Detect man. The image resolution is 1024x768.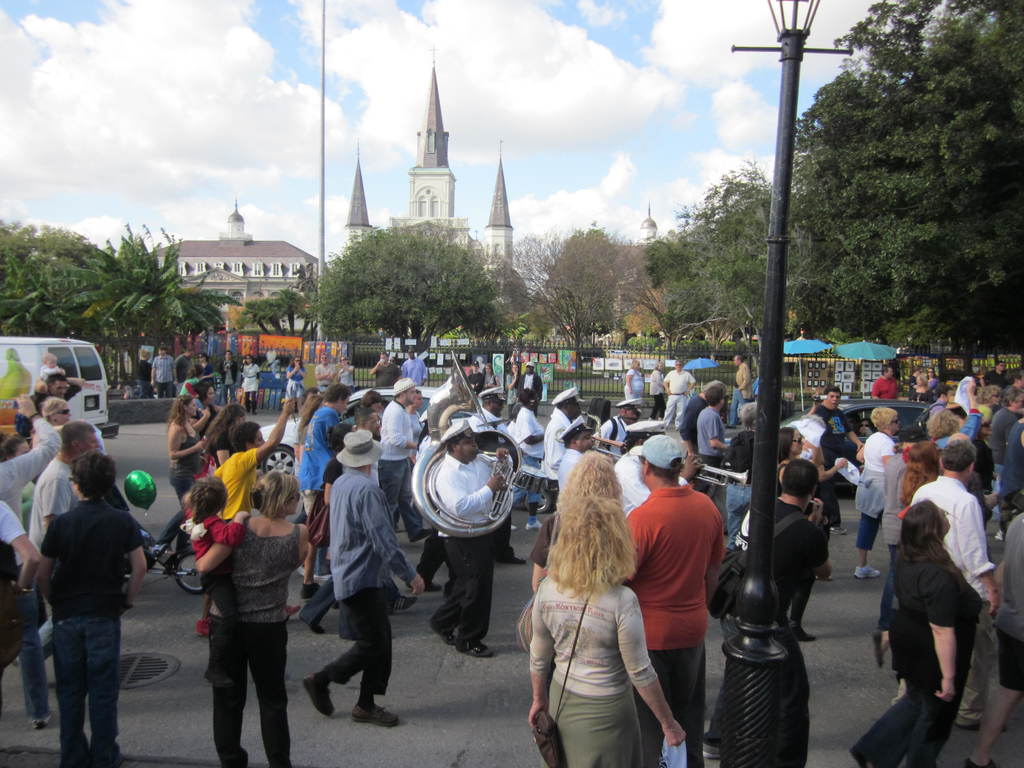
rect(611, 422, 701, 511).
